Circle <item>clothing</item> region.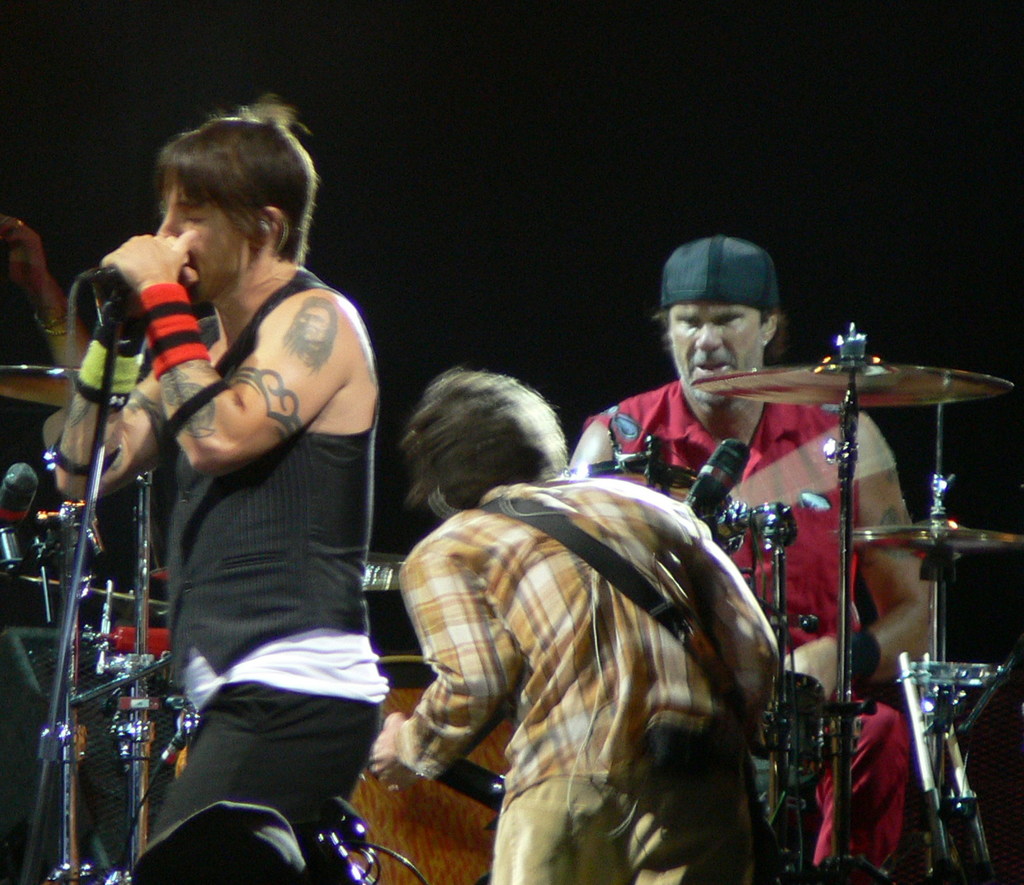
Region: rect(582, 377, 913, 870).
